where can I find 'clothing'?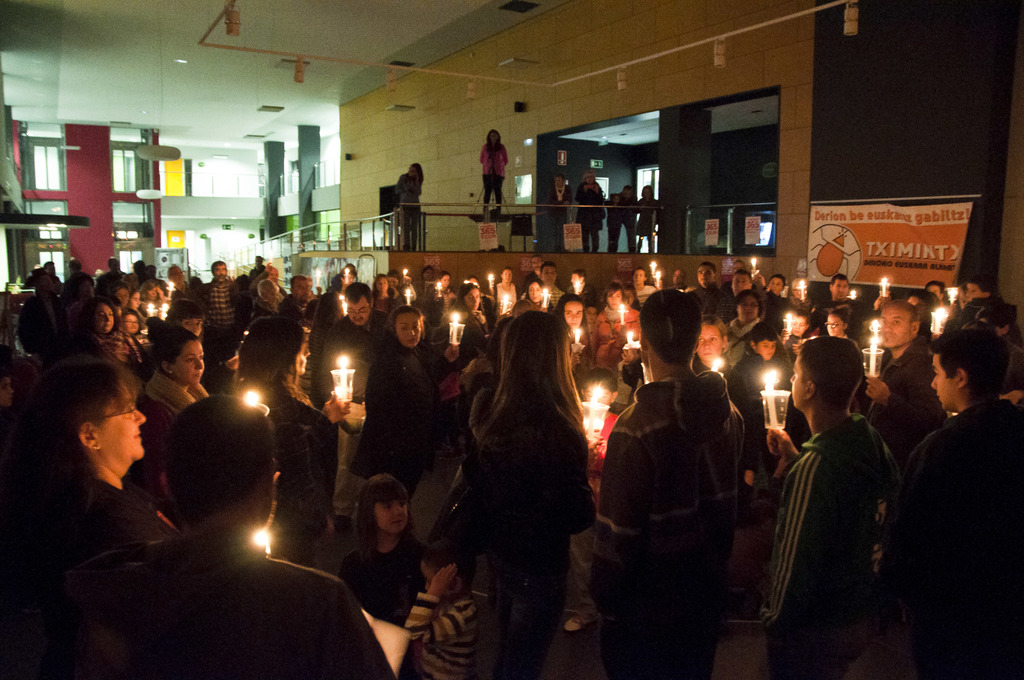
You can find it at 577 178 604 247.
